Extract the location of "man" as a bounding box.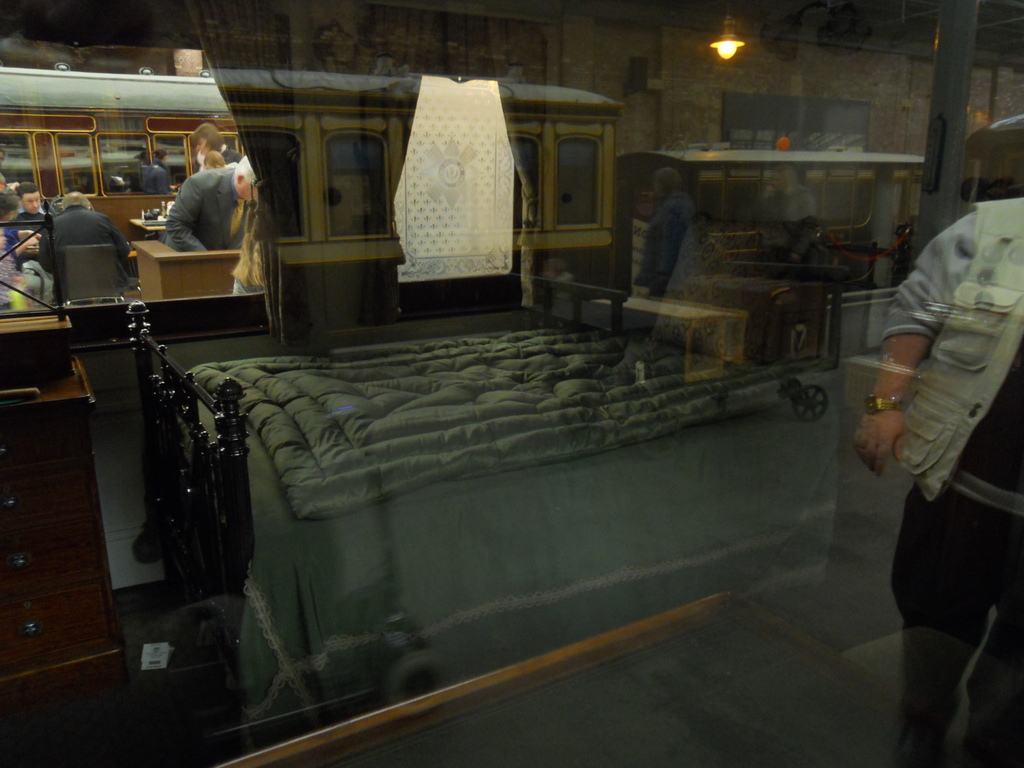
<box>159,127,262,289</box>.
